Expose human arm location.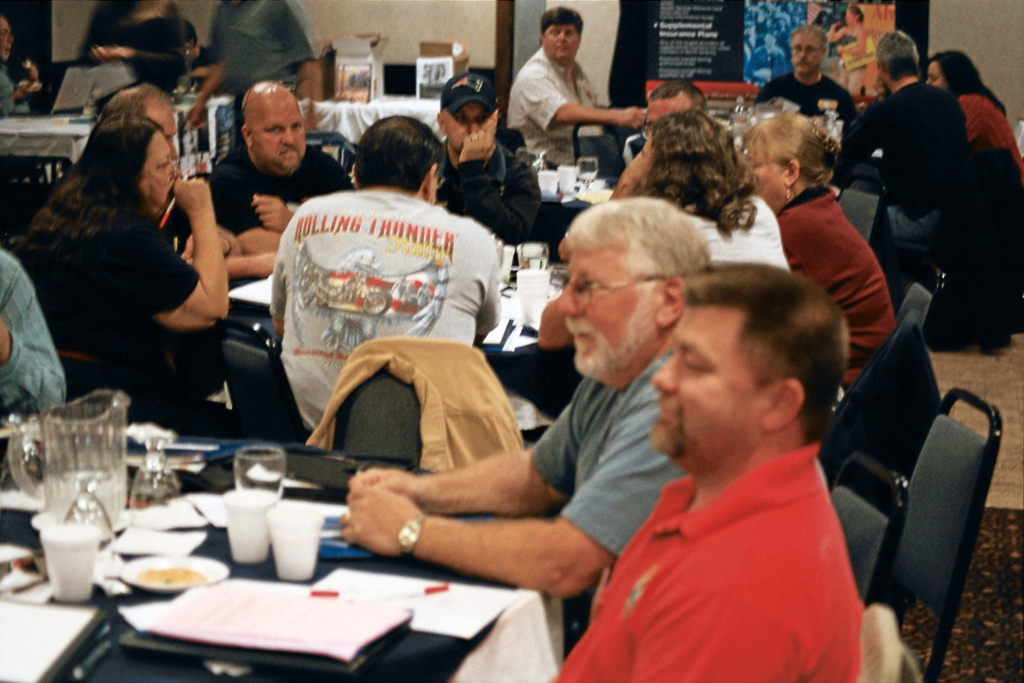
Exposed at Rect(102, 175, 228, 329).
